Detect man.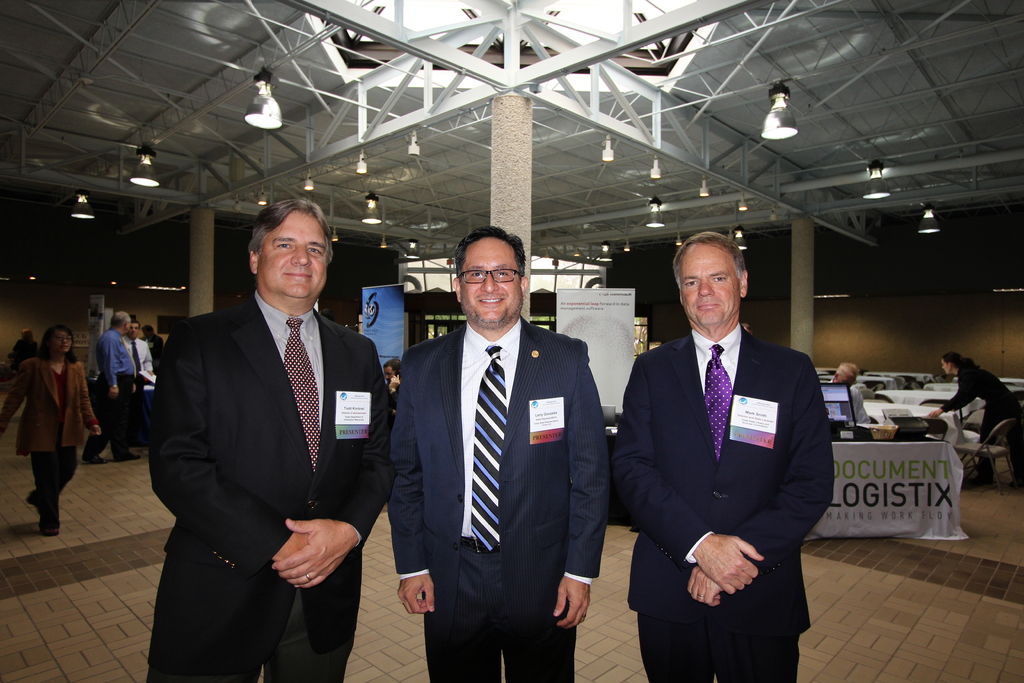
Detected at left=79, top=301, right=157, bottom=460.
